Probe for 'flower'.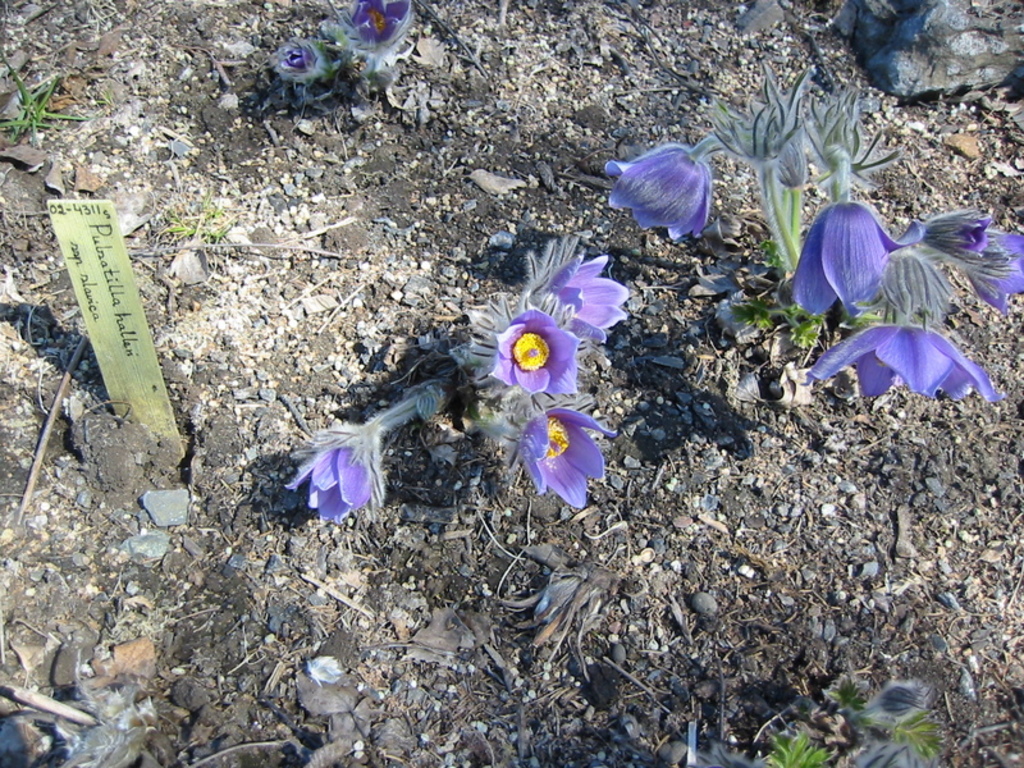
Probe result: [left=284, top=413, right=387, bottom=534].
